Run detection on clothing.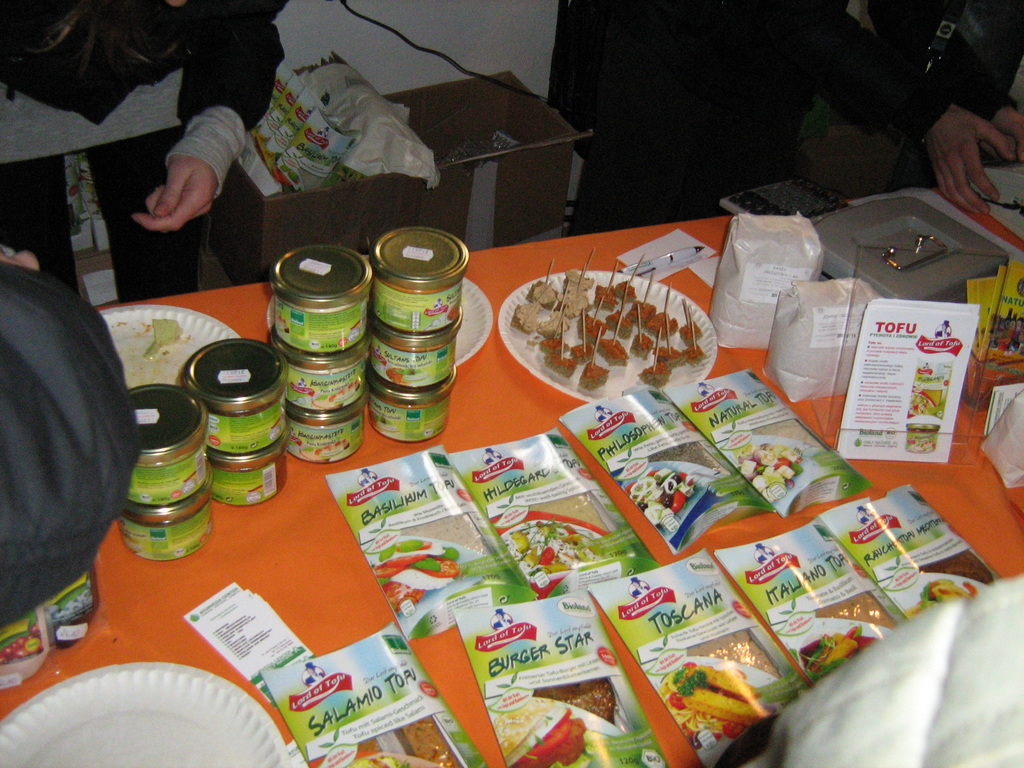
Result: (0,251,142,652).
